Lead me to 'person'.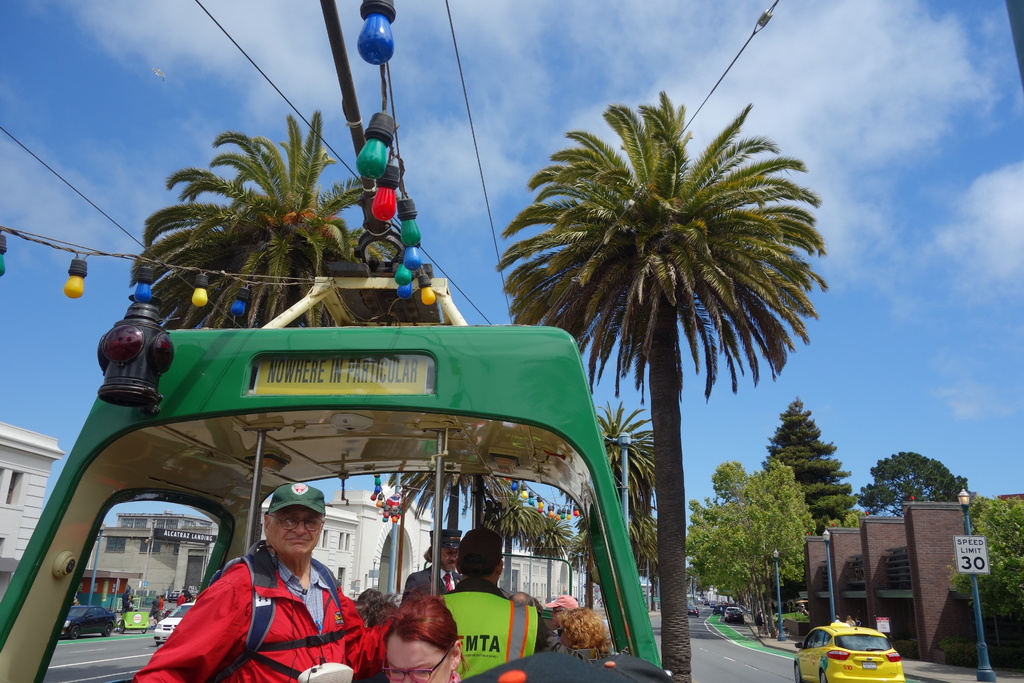
Lead to locate(120, 587, 132, 627).
